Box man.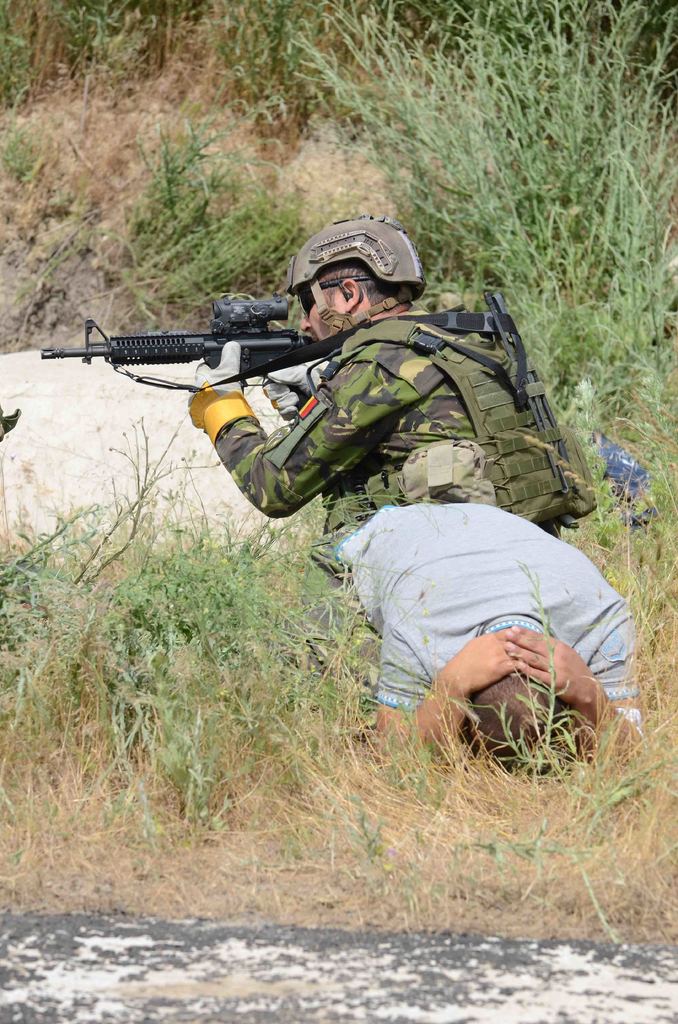
x1=188, y1=205, x2=468, y2=593.
